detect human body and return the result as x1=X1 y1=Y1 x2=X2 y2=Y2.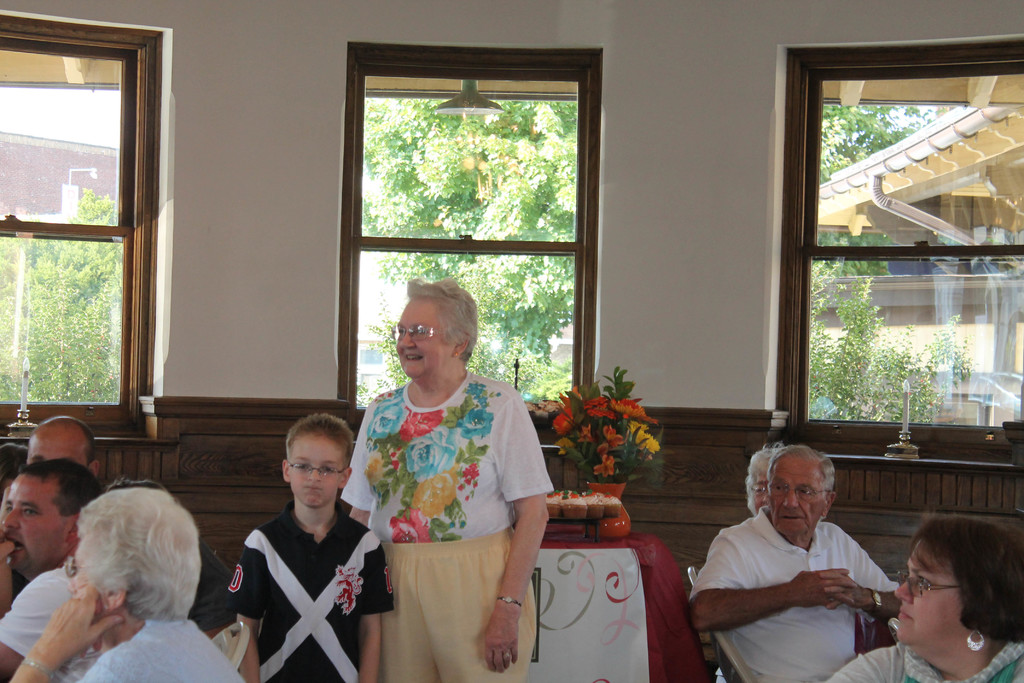
x1=224 y1=418 x2=395 y2=682.
